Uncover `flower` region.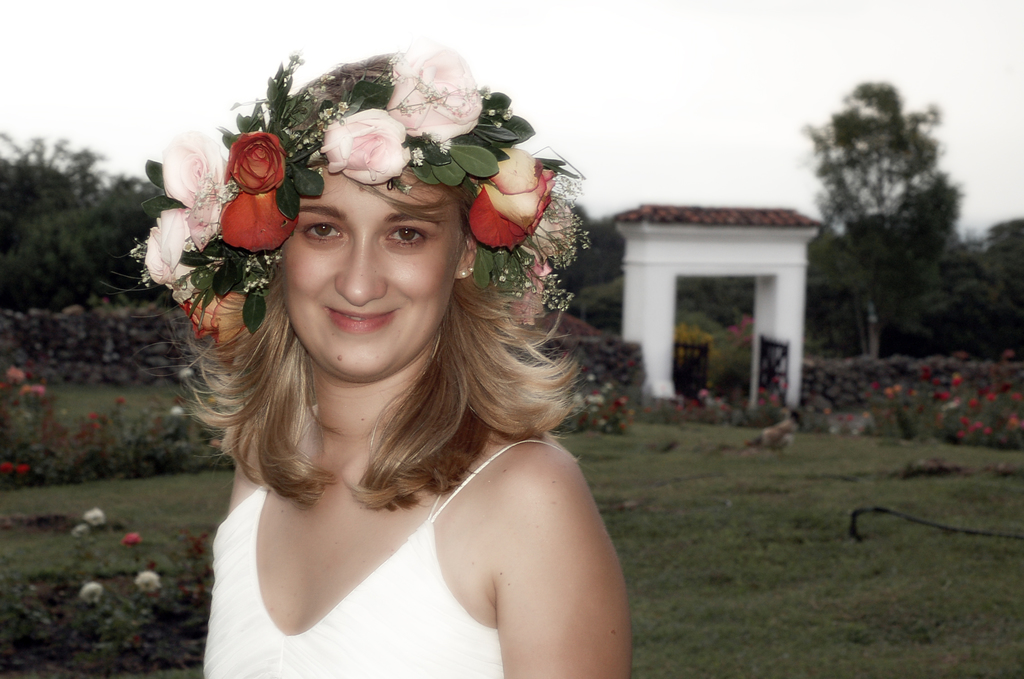
Uncovered: bbox=(137, 568, 162, 597).
